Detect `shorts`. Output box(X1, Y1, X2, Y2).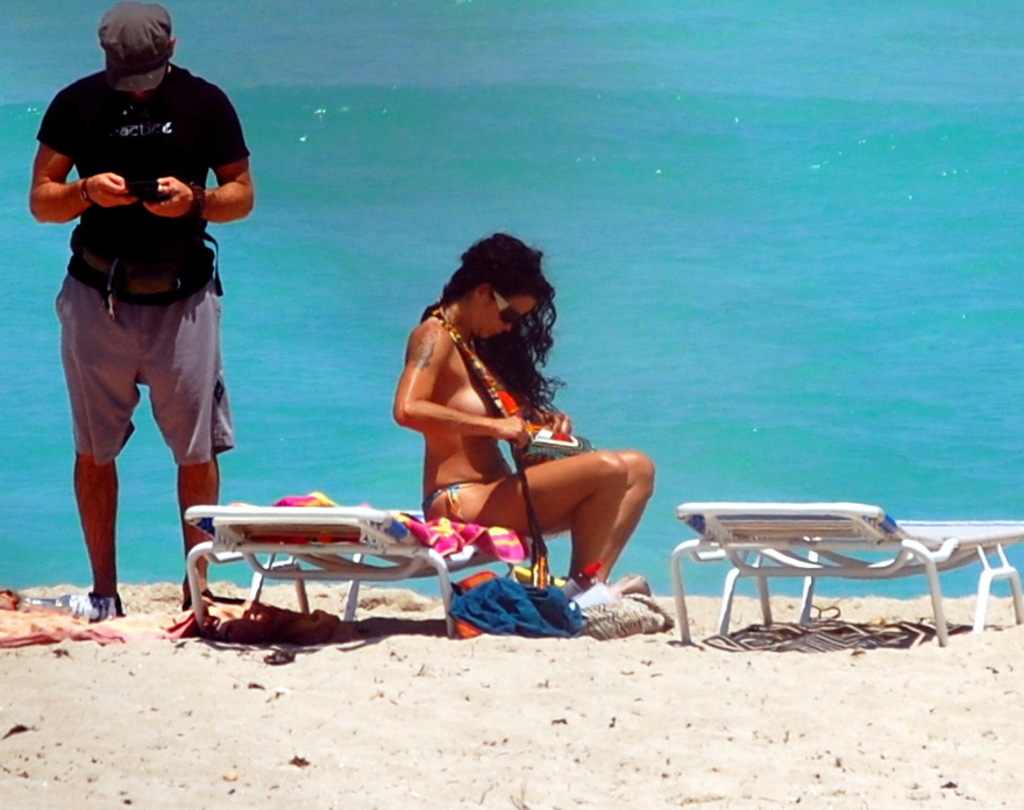
box(59, 282, 223, 496).
